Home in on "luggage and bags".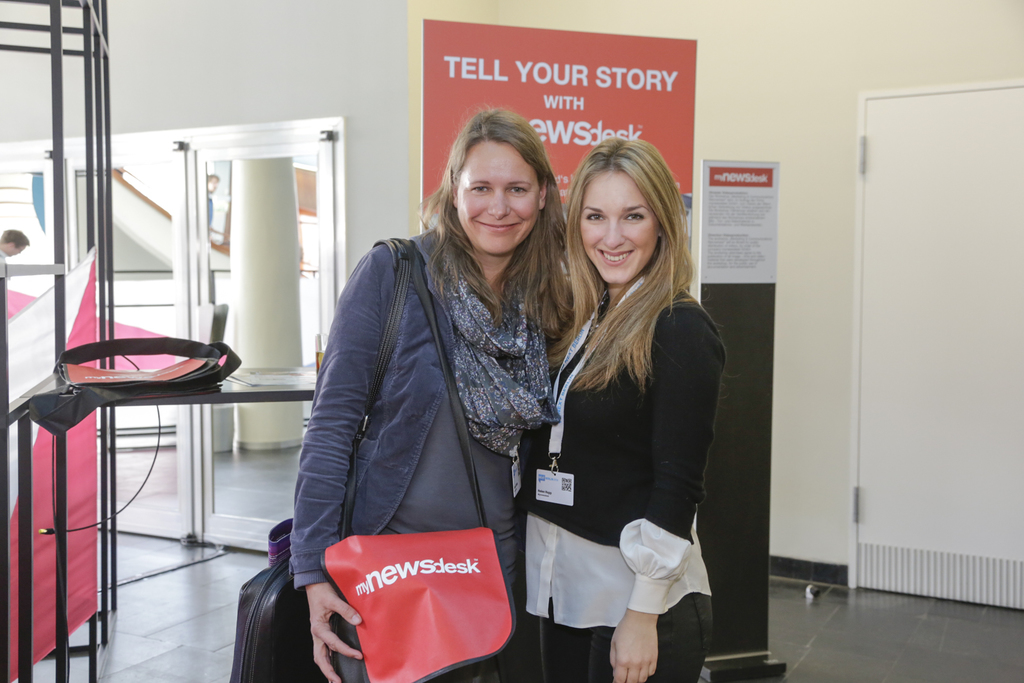
Homed in at (221,232,413,682).
